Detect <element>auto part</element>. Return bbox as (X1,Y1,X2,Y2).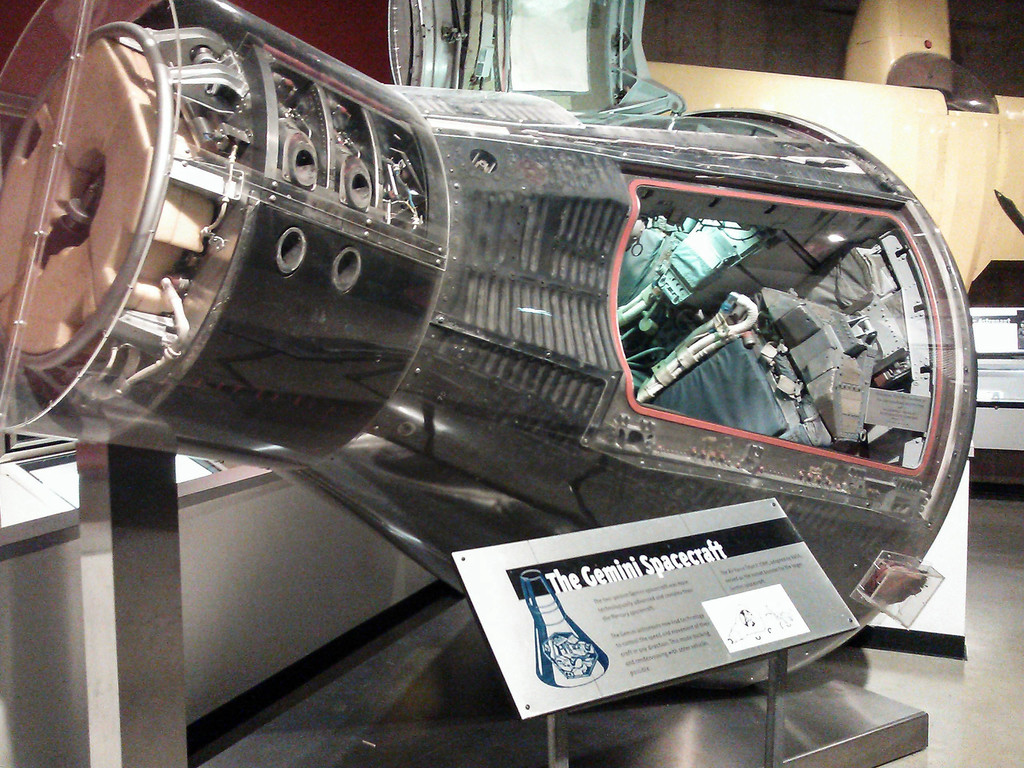
(111,71,974,760).
